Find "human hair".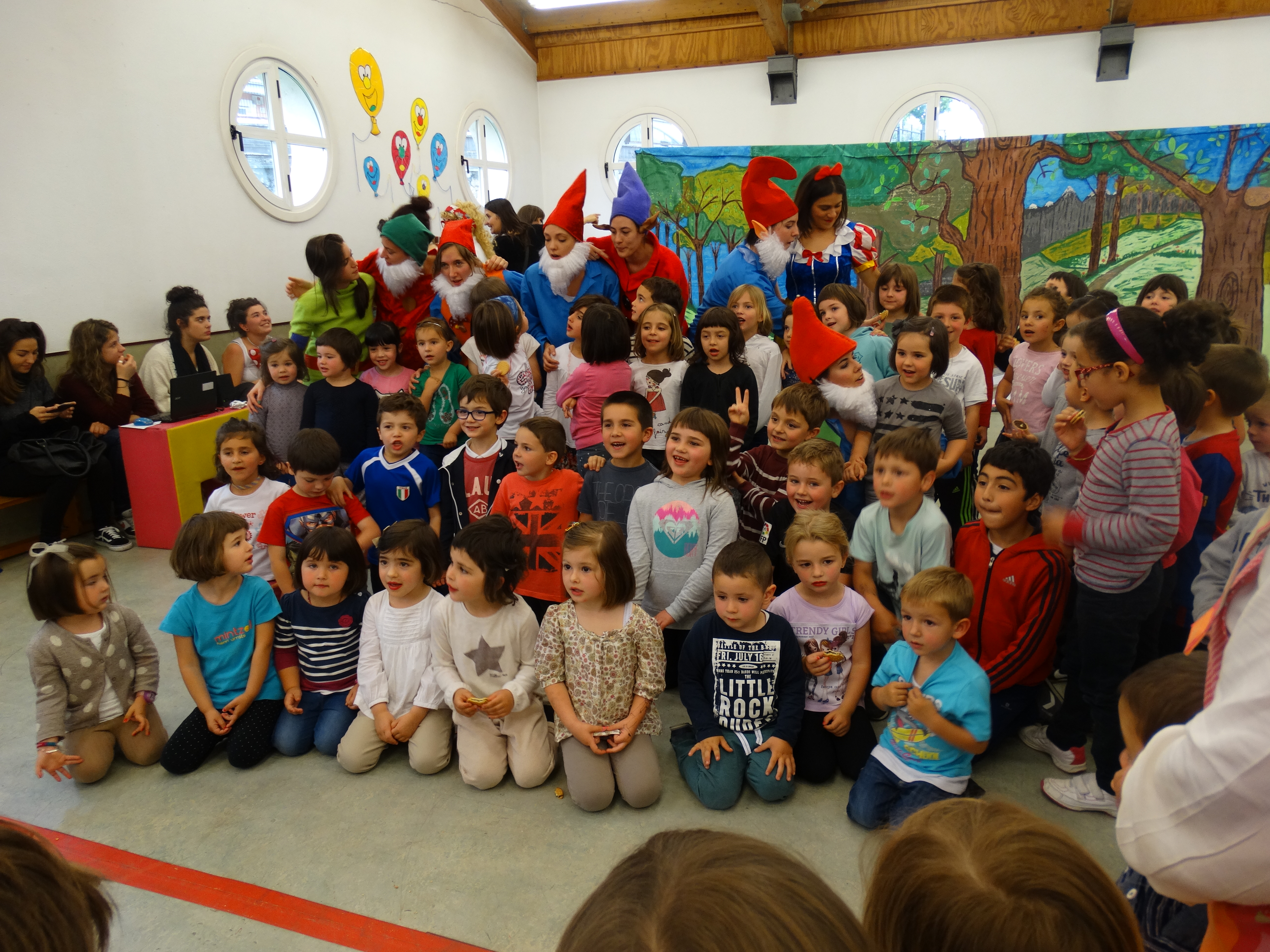
BBox(256, 65, 266, 74).
